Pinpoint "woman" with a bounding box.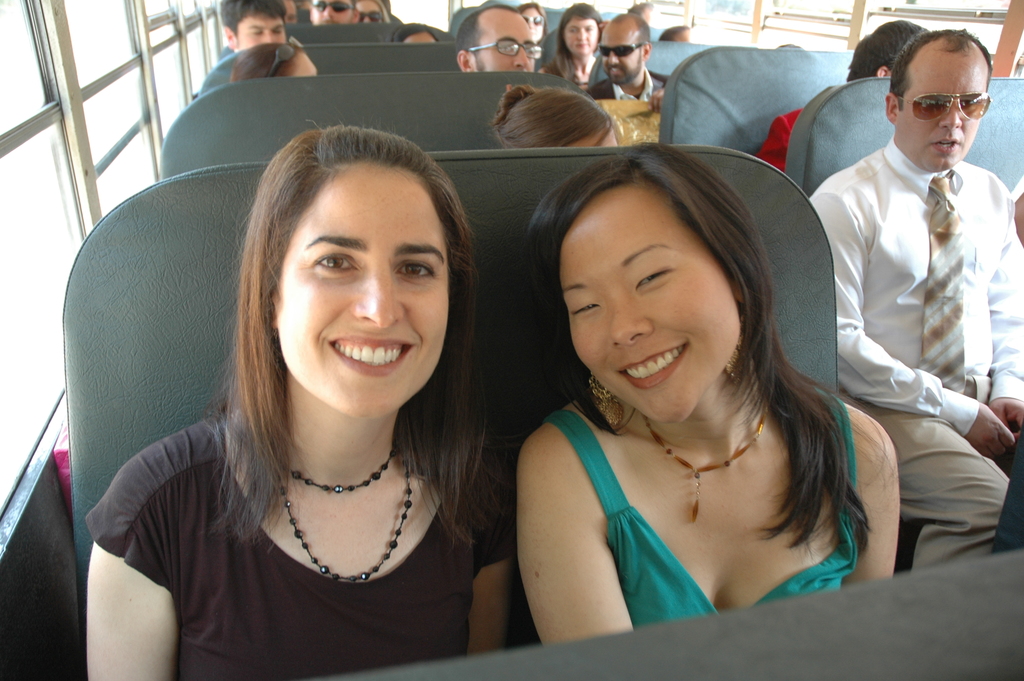
<box>534,1,600,90</box>.
